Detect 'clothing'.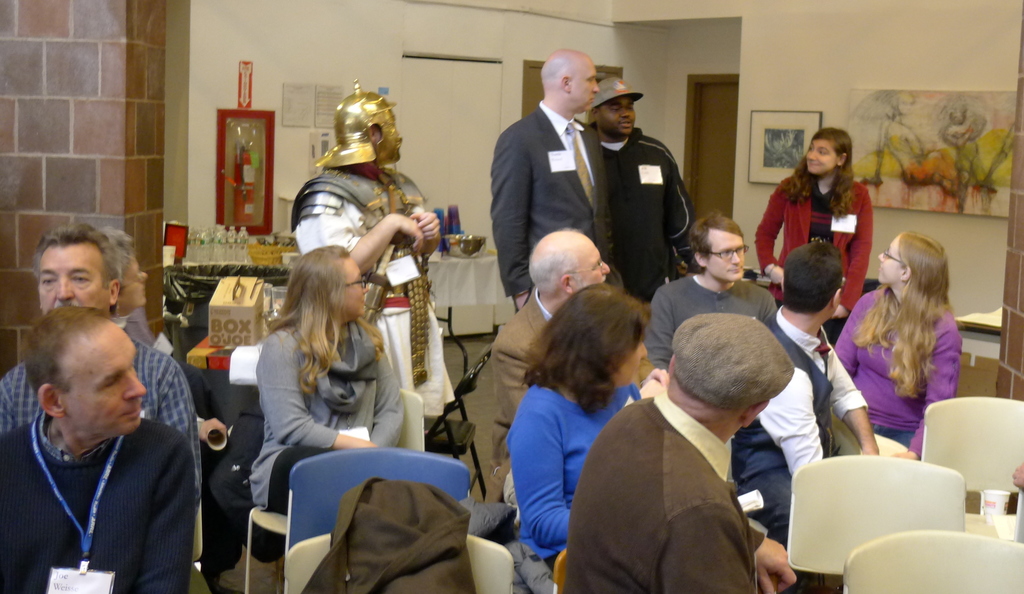
Detected at bbox=[754, 298, 872, 477].
